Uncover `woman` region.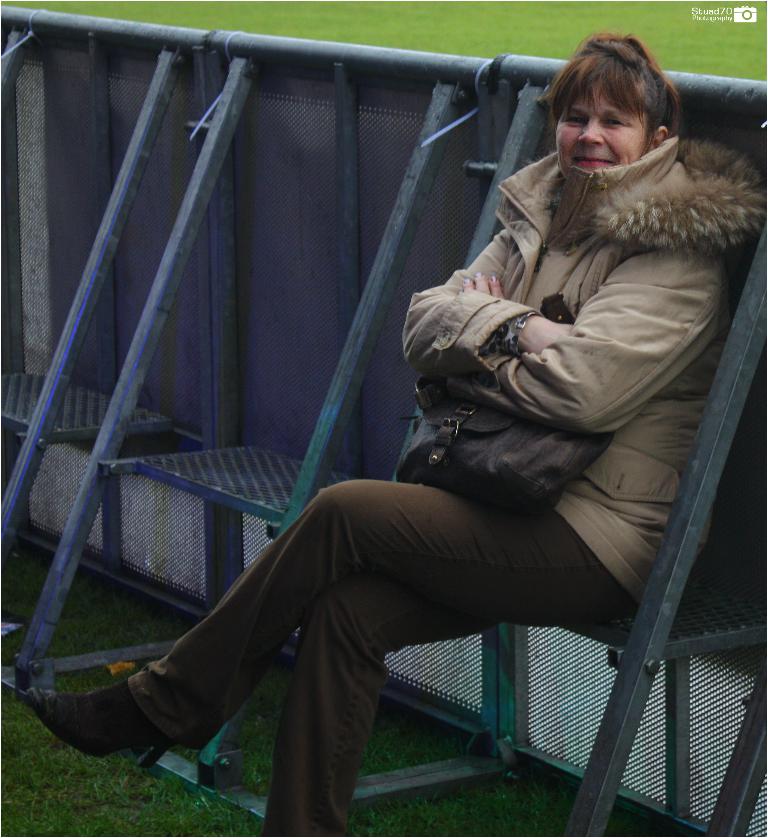
Uncovered: (left=24, top=26, right=767, bottom=826).
